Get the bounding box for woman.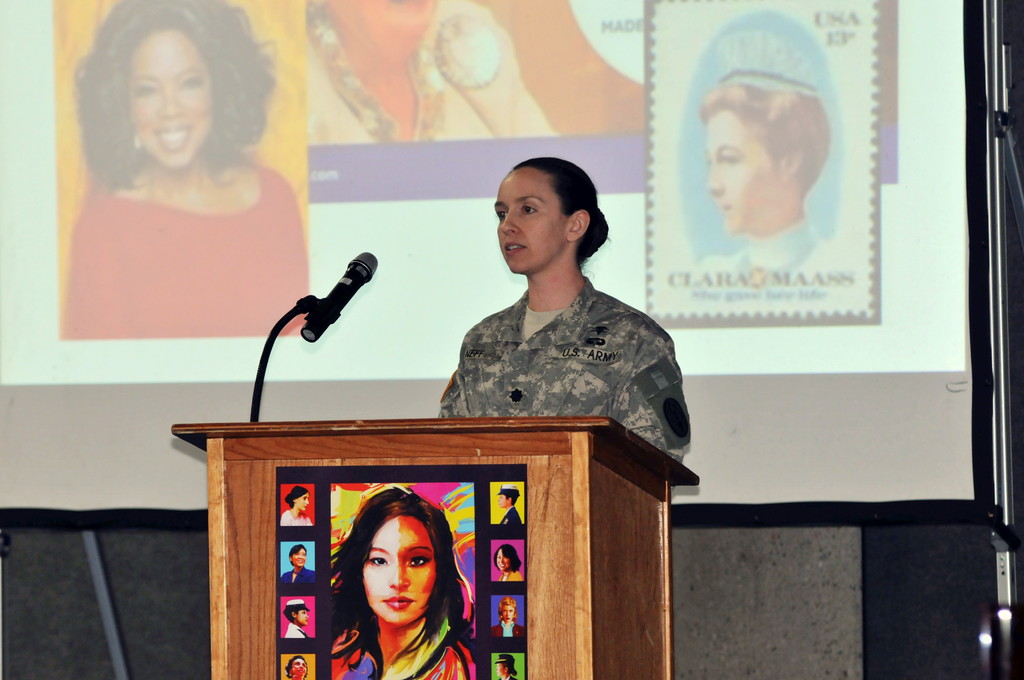
<bbox>331, 486, 477, 679</bbox>.
